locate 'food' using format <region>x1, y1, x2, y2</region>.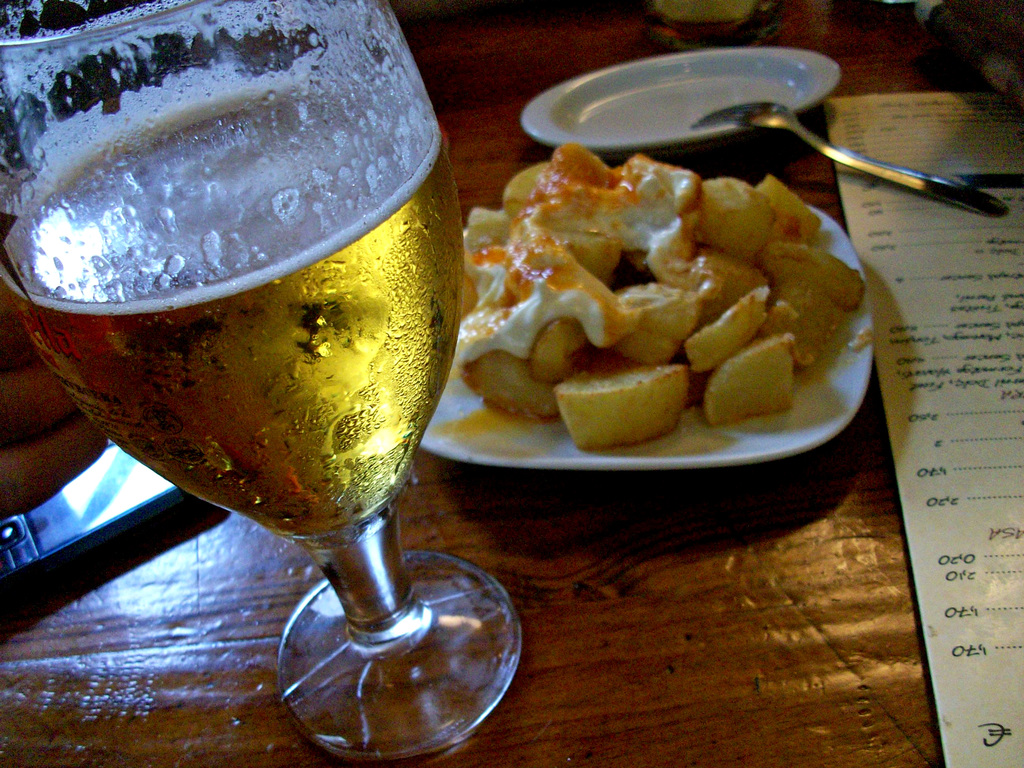
<region>459, 132, 877, 445</region>.
